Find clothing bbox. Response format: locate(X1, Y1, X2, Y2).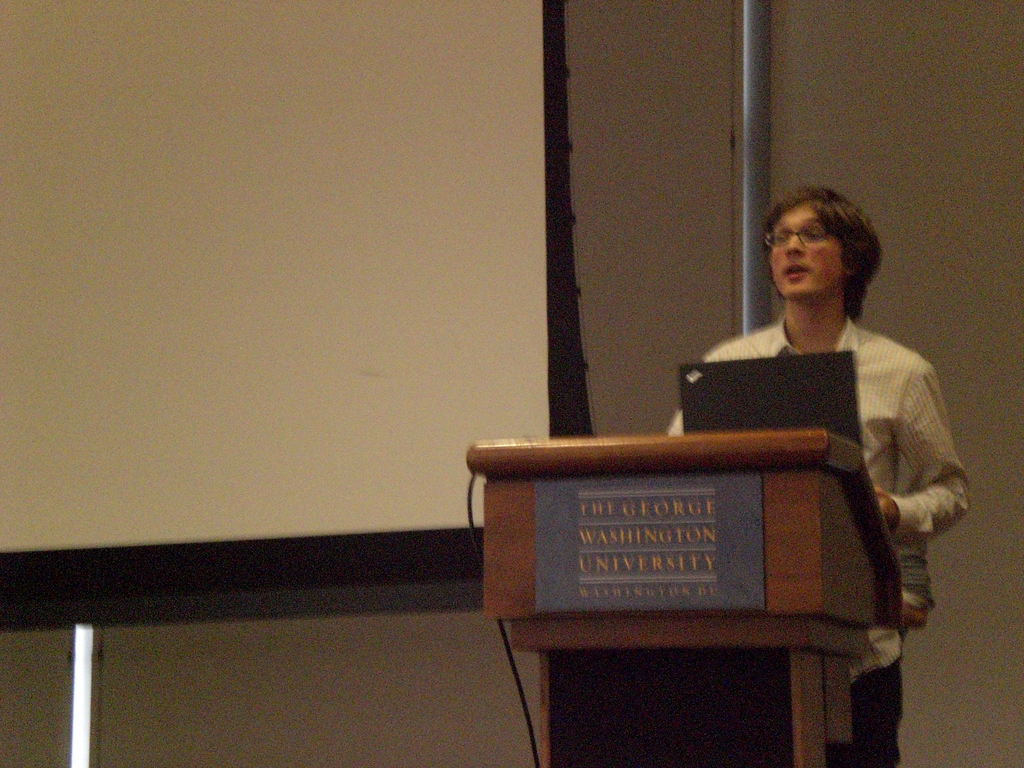
locate(664, 317, 976, 619).
